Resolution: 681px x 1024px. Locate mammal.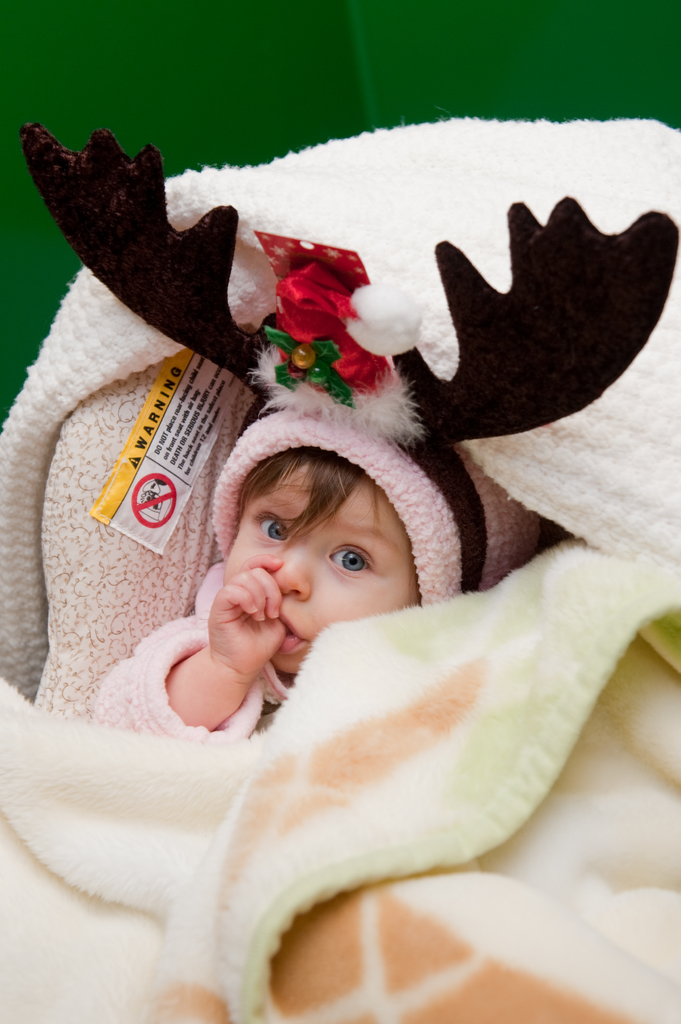
(104,366,541,735).
